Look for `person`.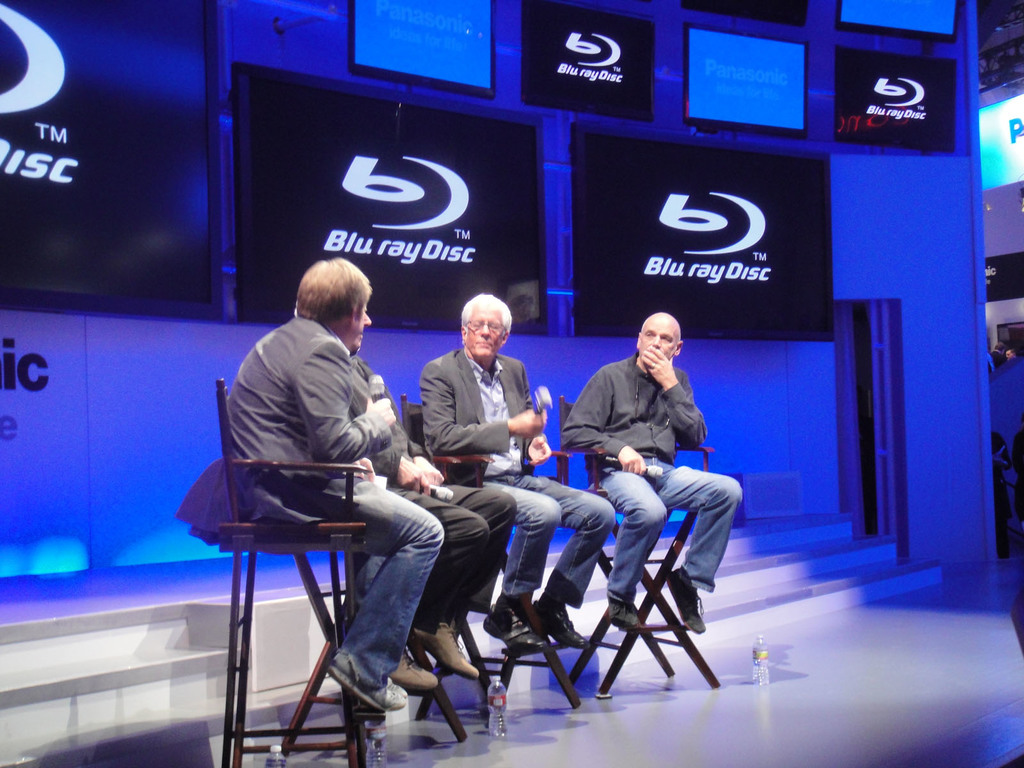
Found: (424, 292, 616, 659).
